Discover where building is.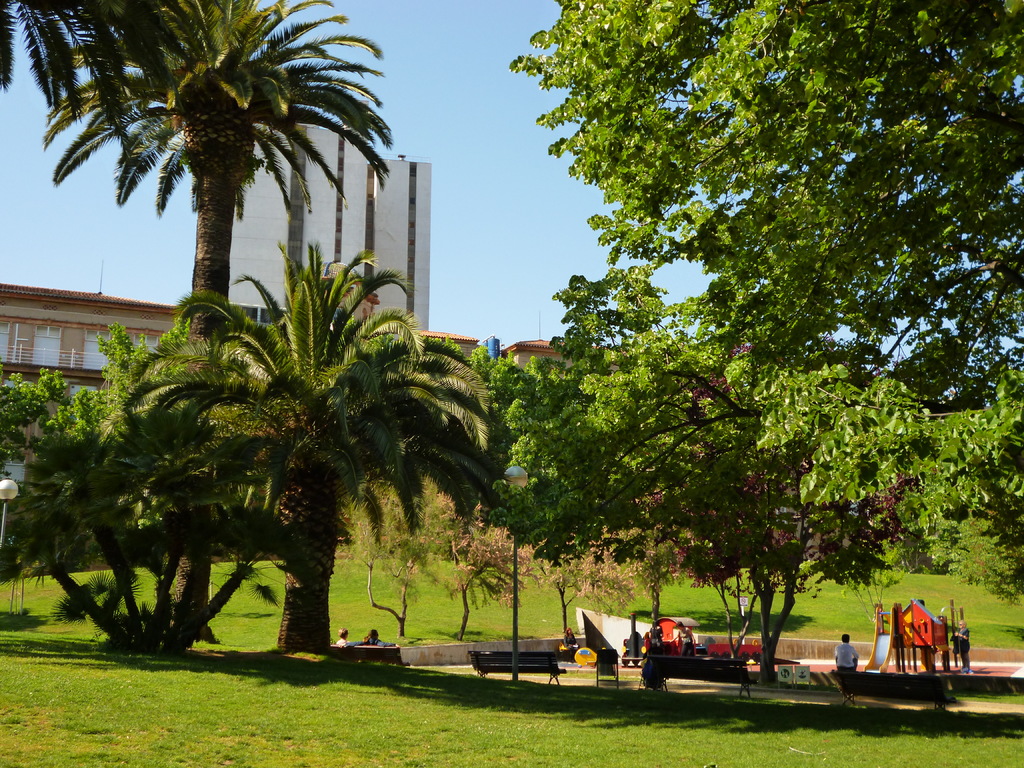
Discovered at box(504, 335, 915, 580).
